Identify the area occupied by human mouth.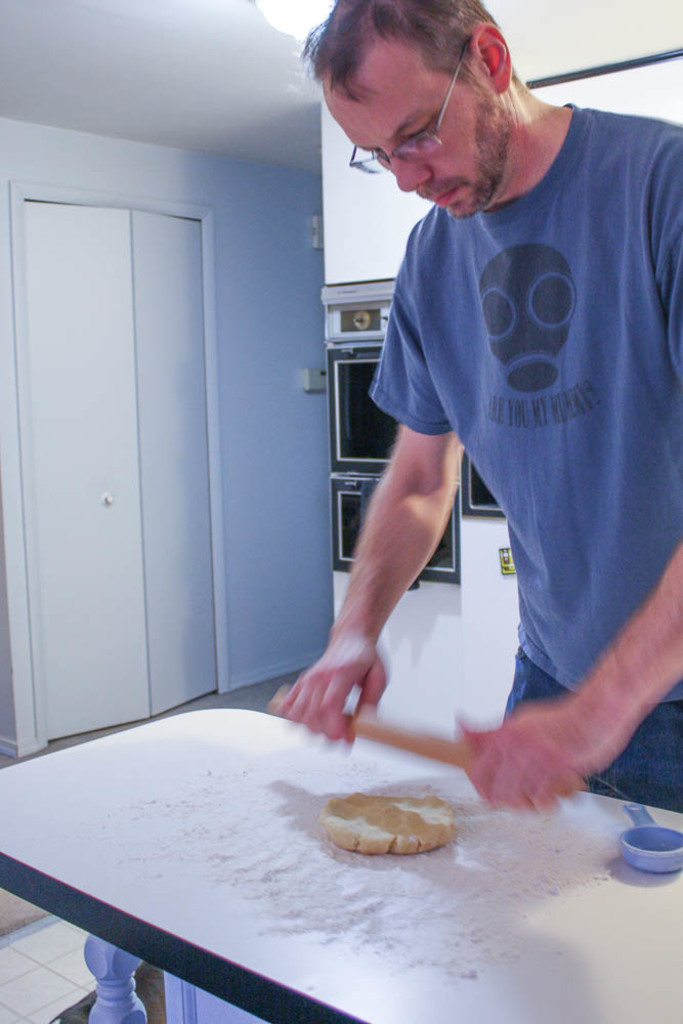
Area: rect(428, 191, 456, 208).
